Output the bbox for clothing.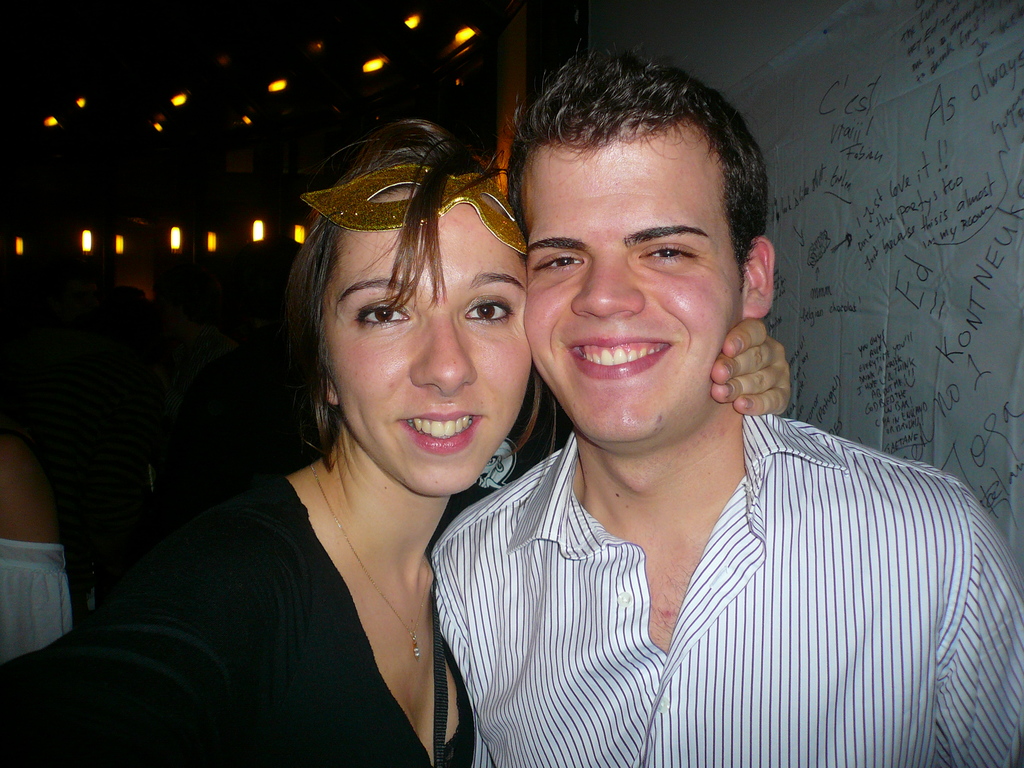
rect(0, 547, 74, 665).
